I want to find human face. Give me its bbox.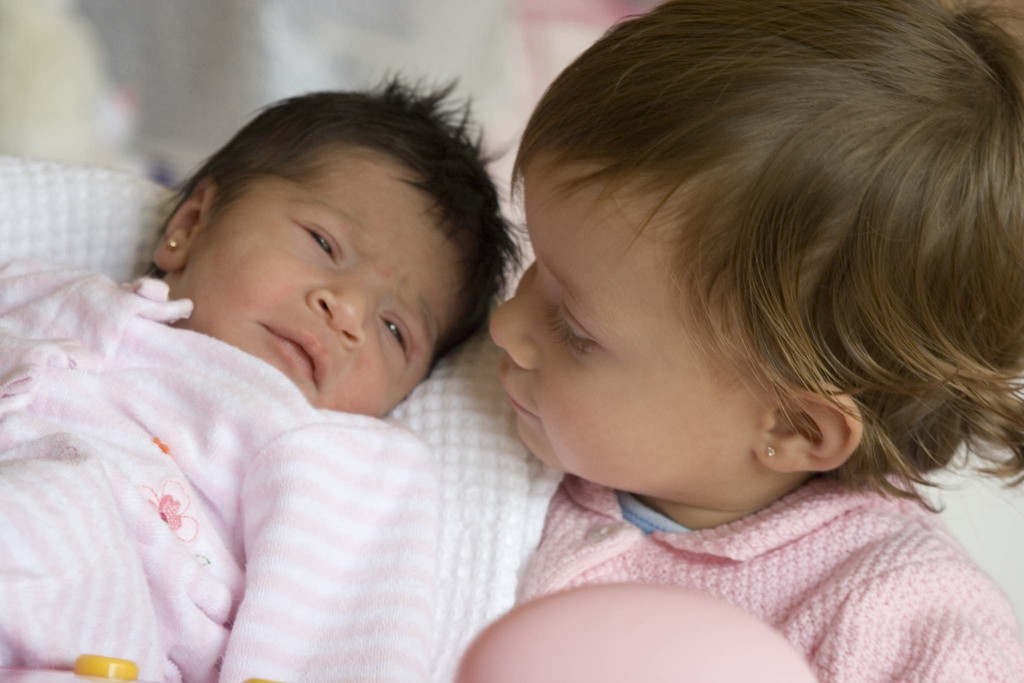
[x1=166, y1=140, x2=485, y2=415].
